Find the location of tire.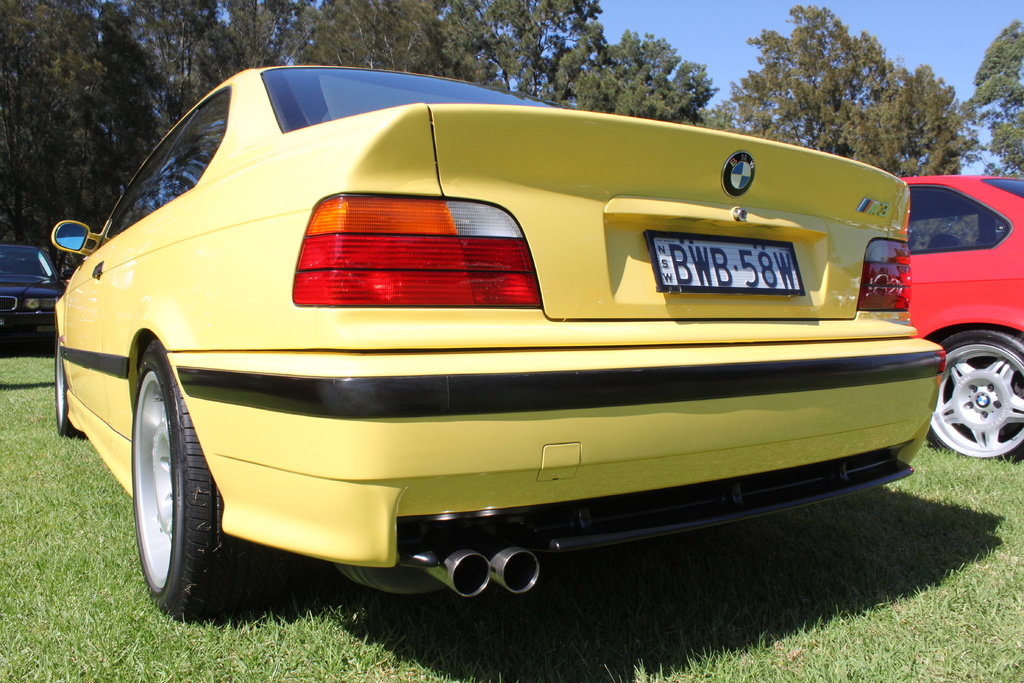
Location: 132,341,235,618.
